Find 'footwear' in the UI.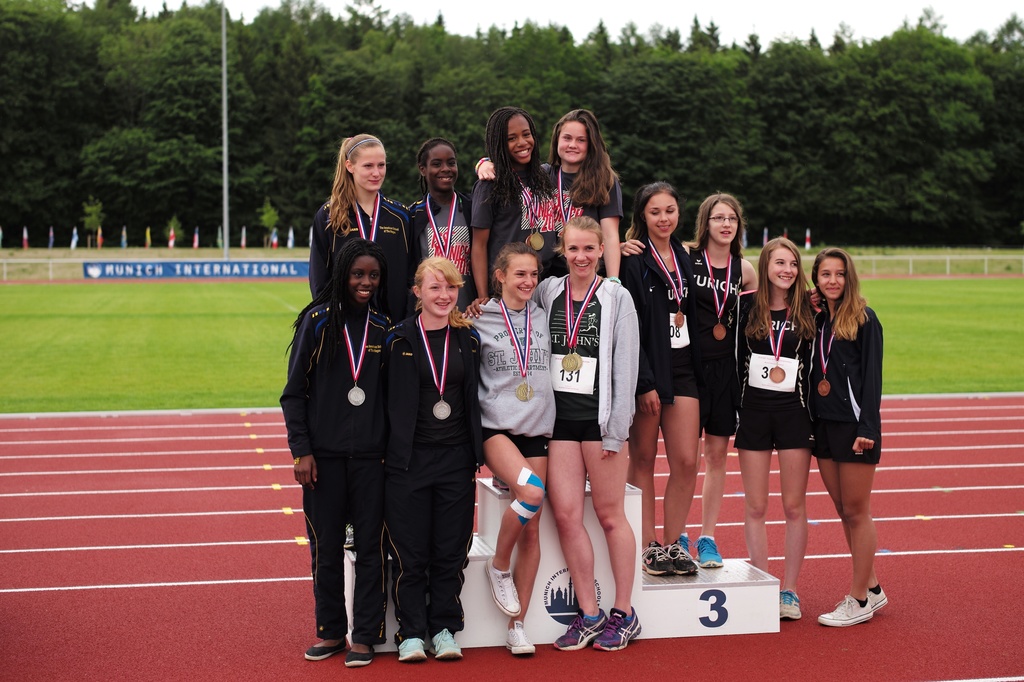
UI element at (868, 586, 886, 611).
